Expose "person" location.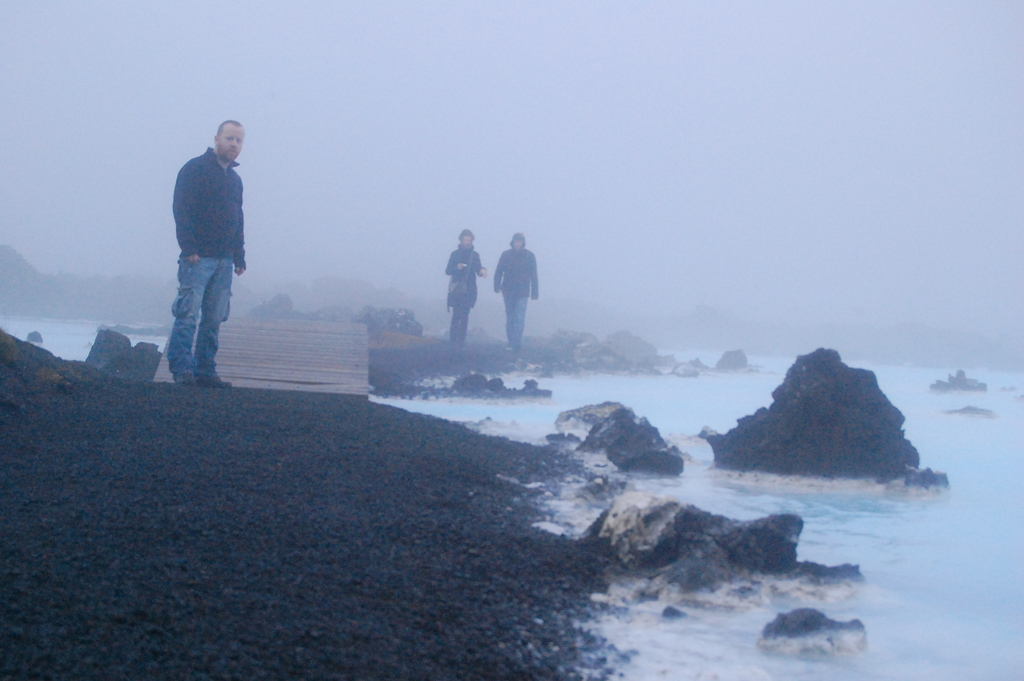
Exposed at locate(447, 225, 488, 361).
